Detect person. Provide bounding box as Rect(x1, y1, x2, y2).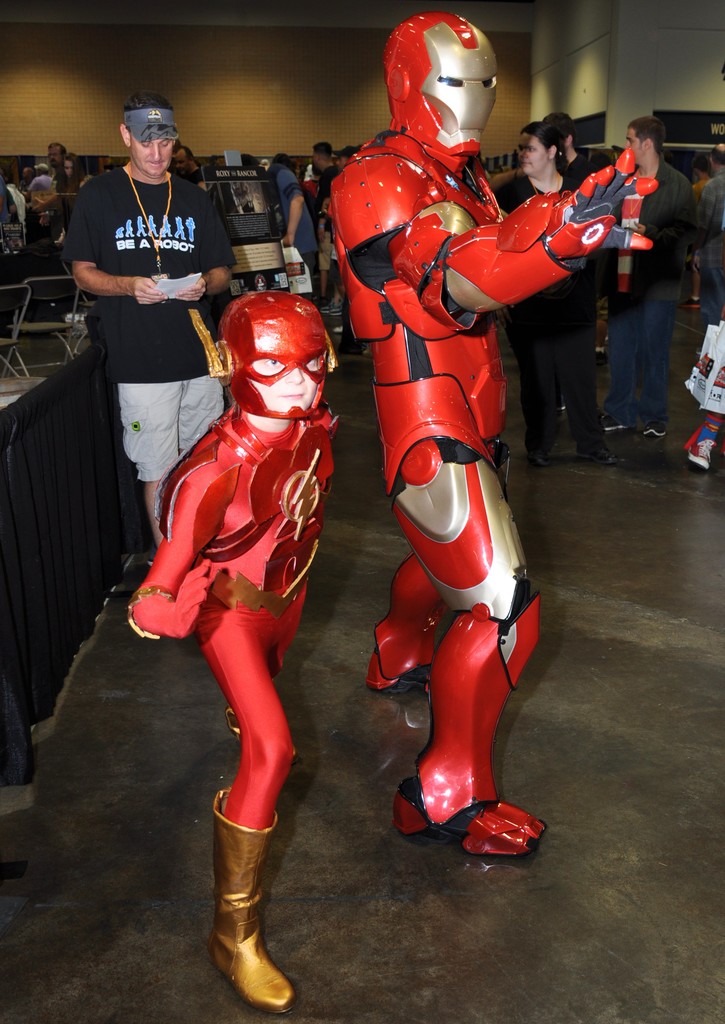
Rect(494, 129, 614, 452).
